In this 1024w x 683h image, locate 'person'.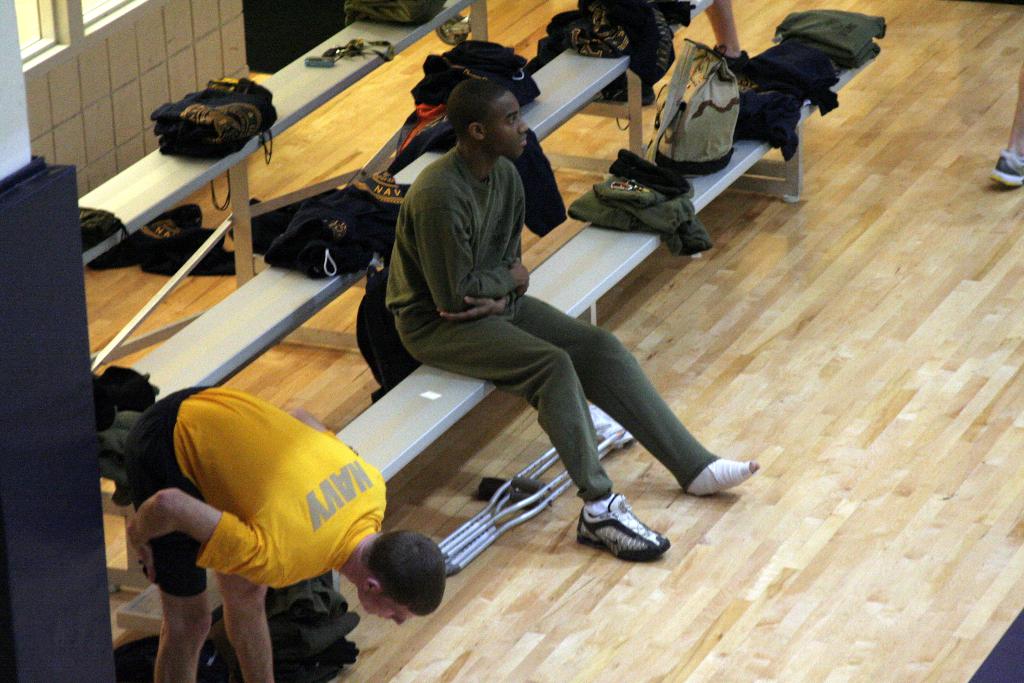
Bounding box: 991,60,1023,193.
